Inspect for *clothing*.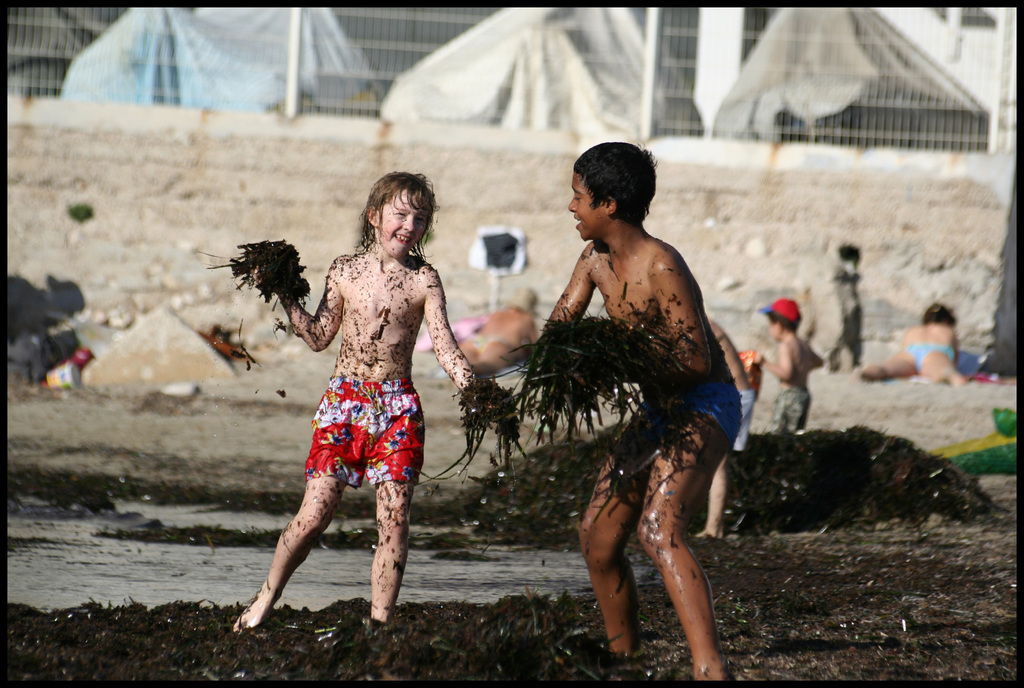
Inspection: 905:344:956:378.
